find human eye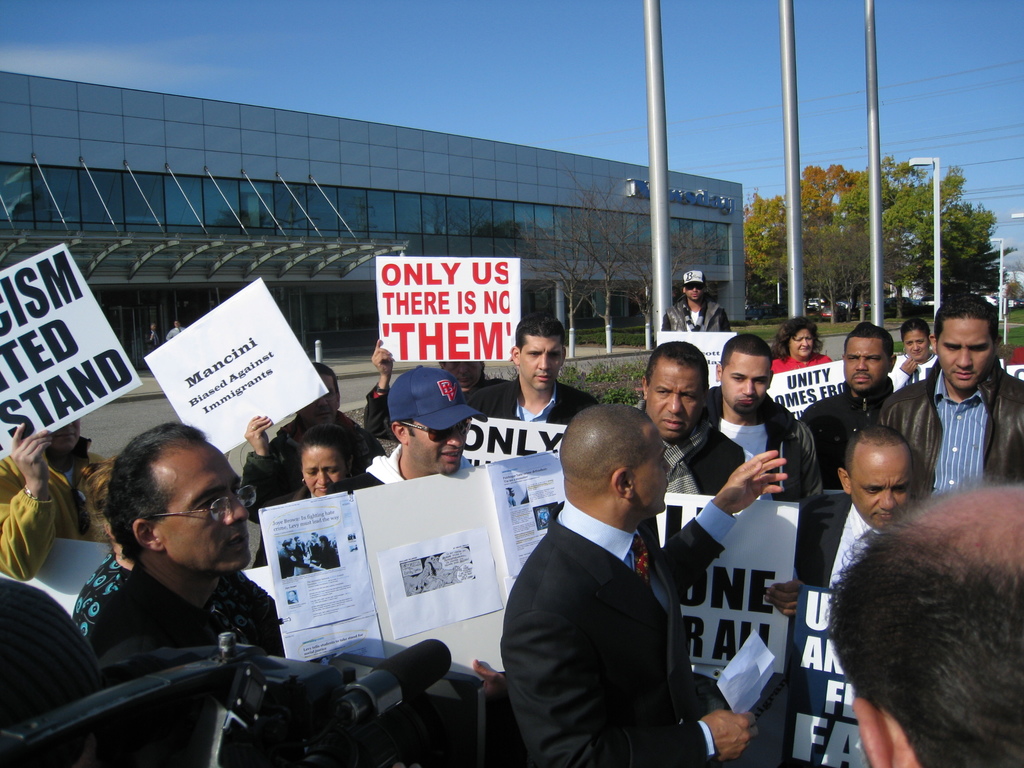
<region>916, 337, 926, 344</region>
